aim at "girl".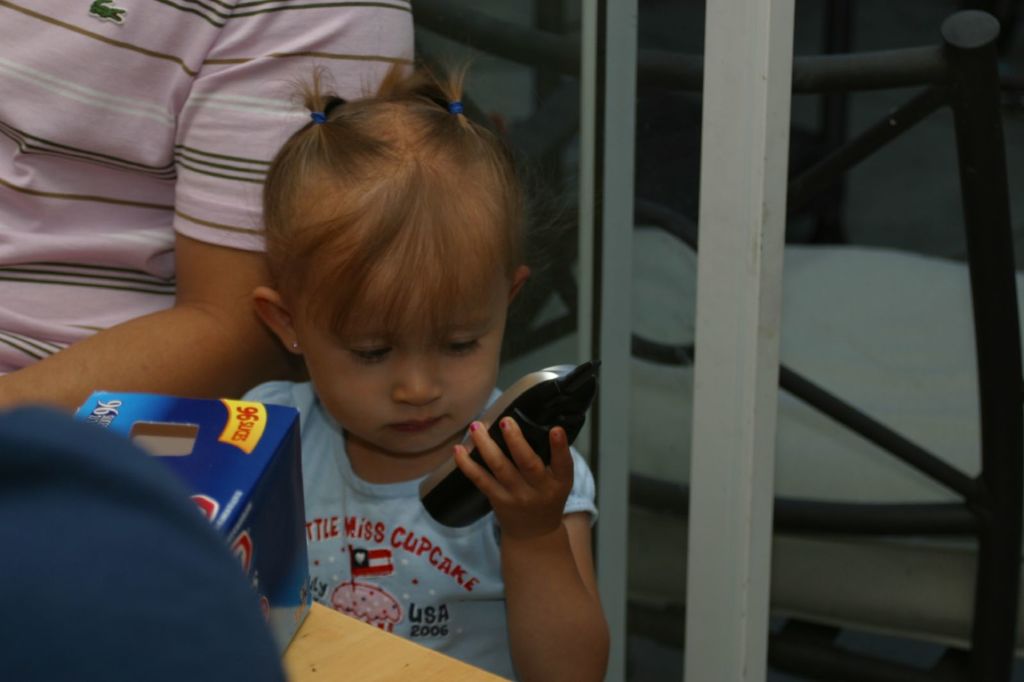
Aimed at 234/58/614/681.
